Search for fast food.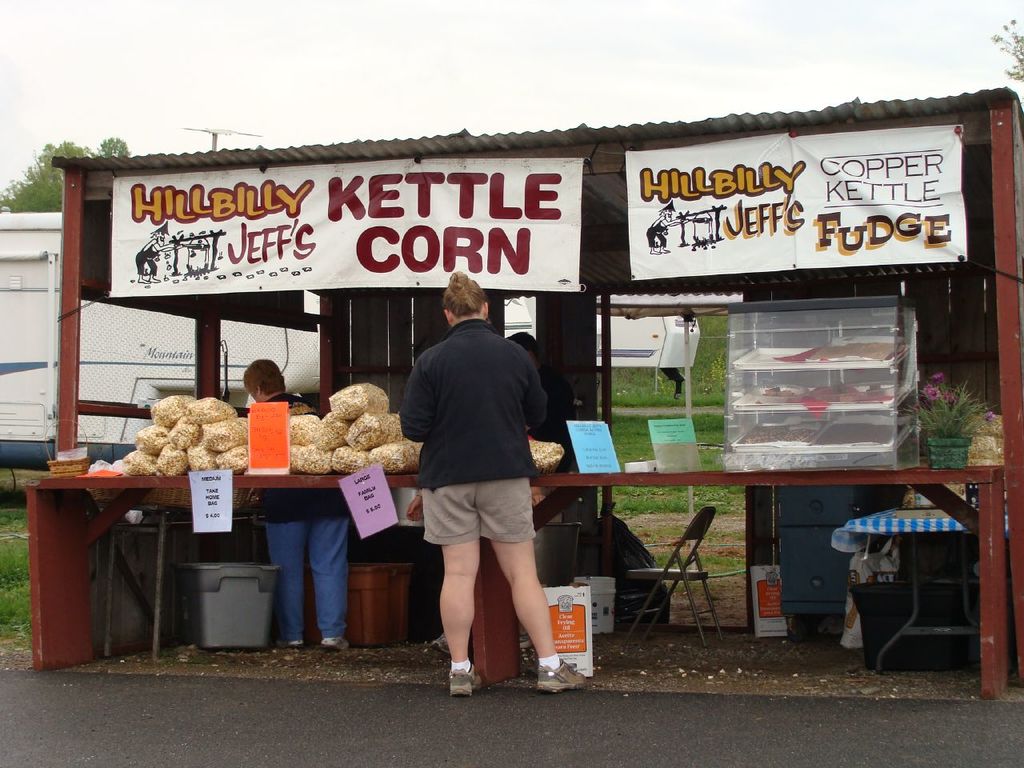
Found at (x1=178, y1=442, x2=228, y2=474).
